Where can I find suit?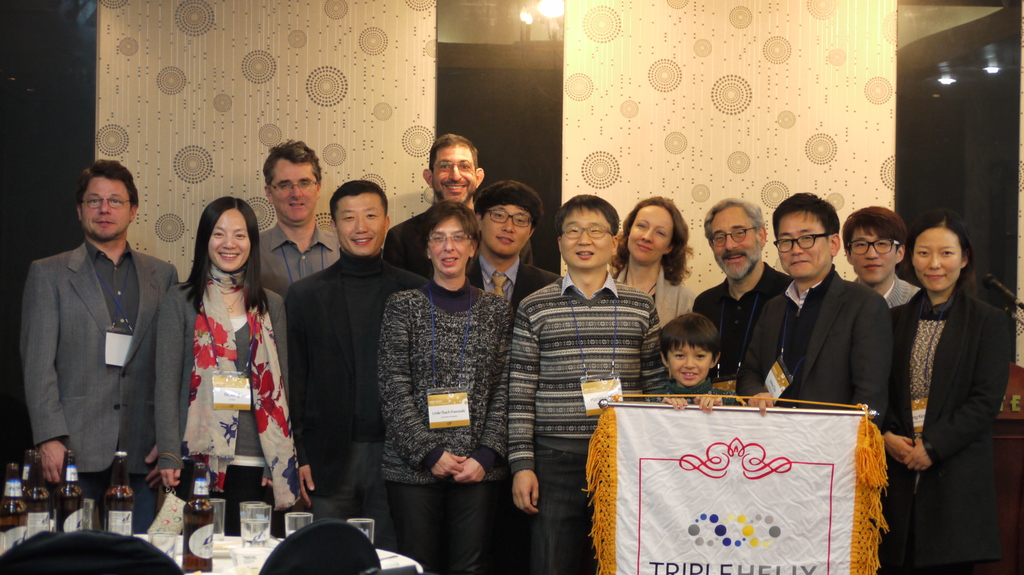
You can find it at pyautogui.locateOnScreen(280, 258, 429, 519).
